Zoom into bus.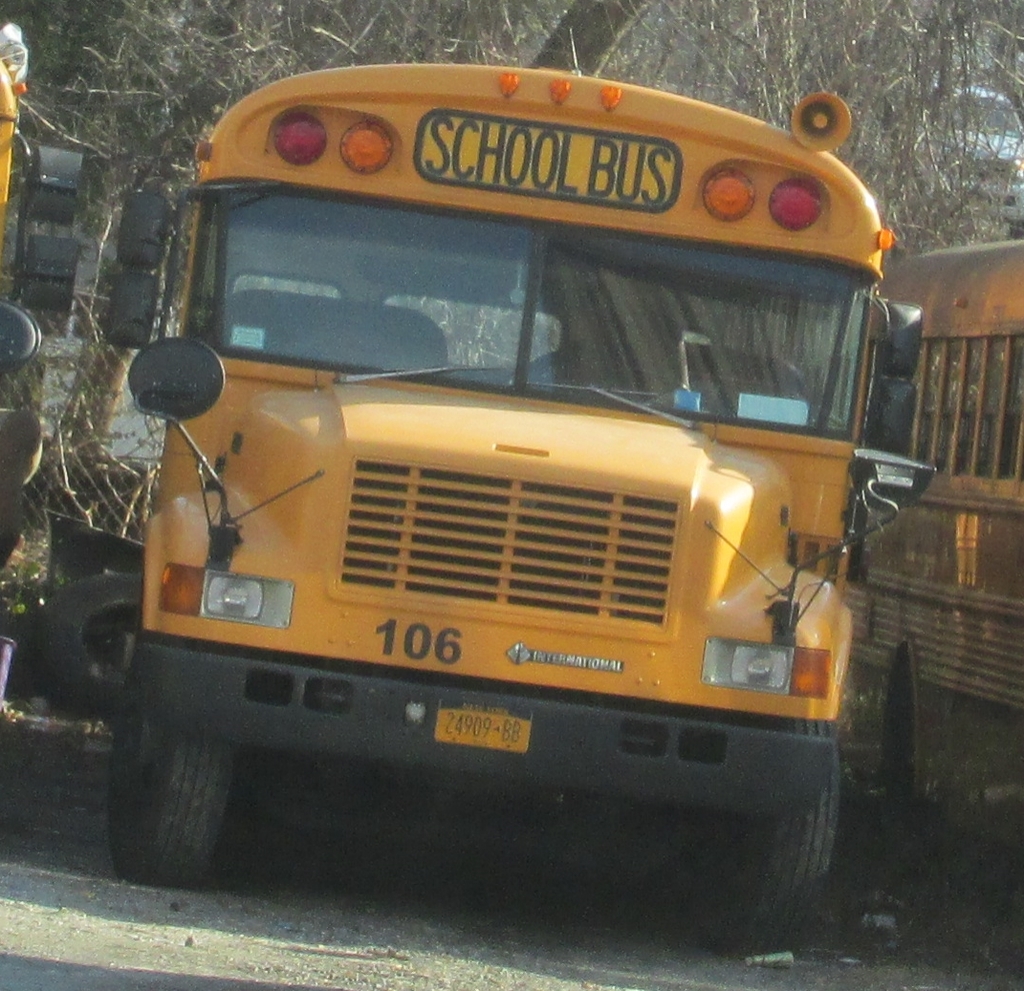
Zoom target: <region>845, 238, 1023, 868</region>.
